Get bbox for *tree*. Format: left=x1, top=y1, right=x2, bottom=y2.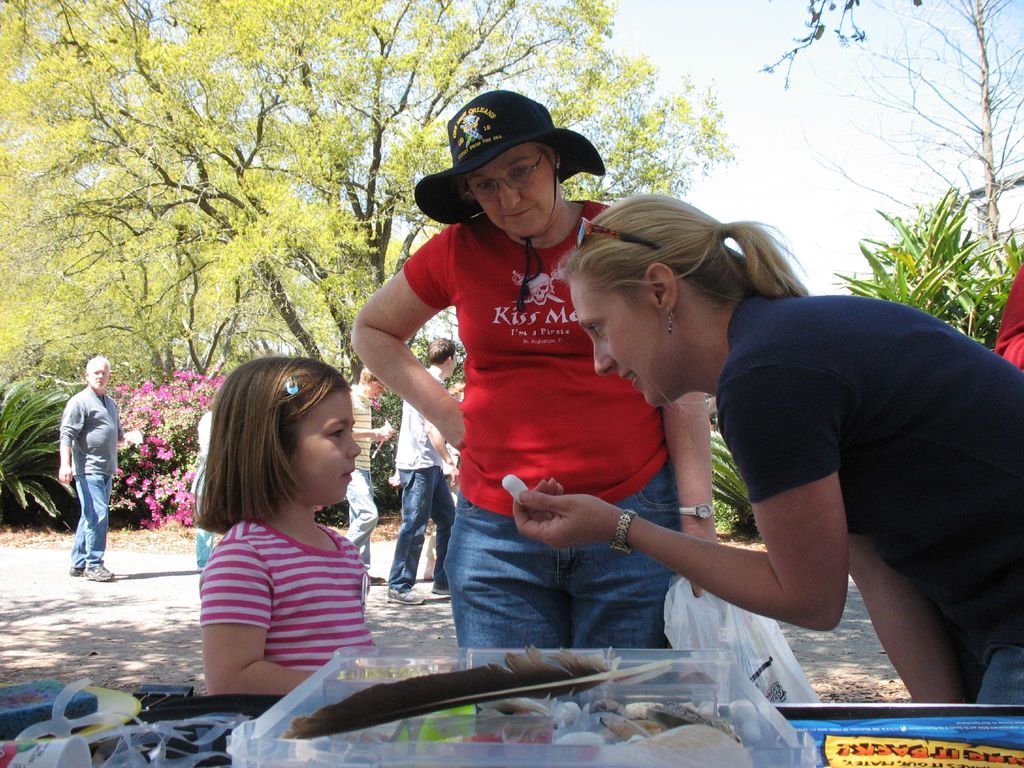
left=44, top=65, right=408, bottom=423.
